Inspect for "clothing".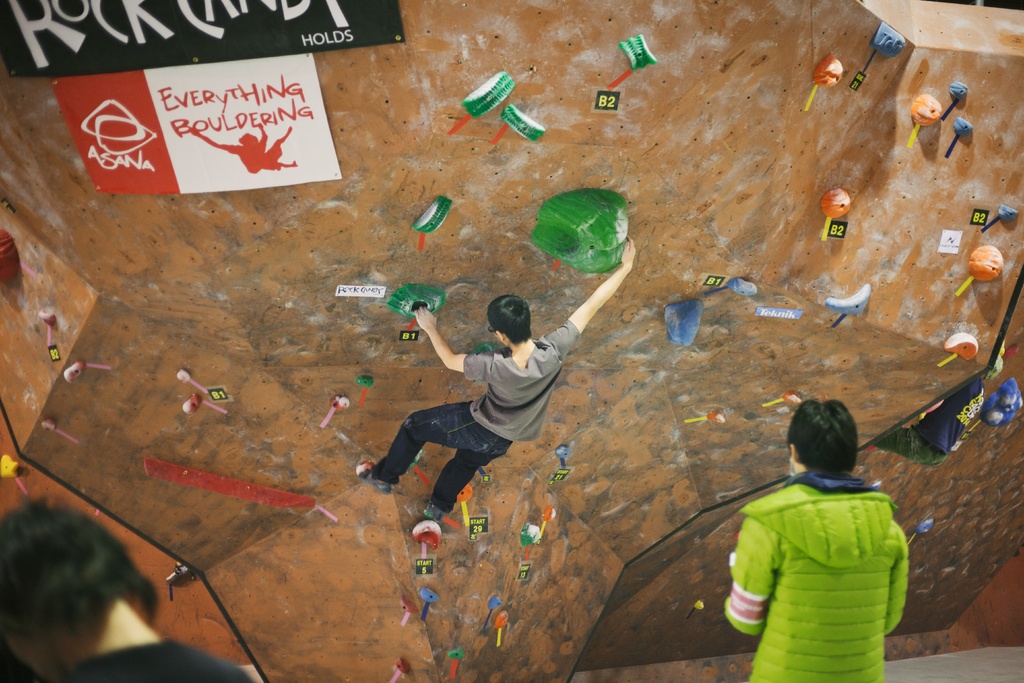
Inspection: [left=68, top=636, right=257, bottom=682].
